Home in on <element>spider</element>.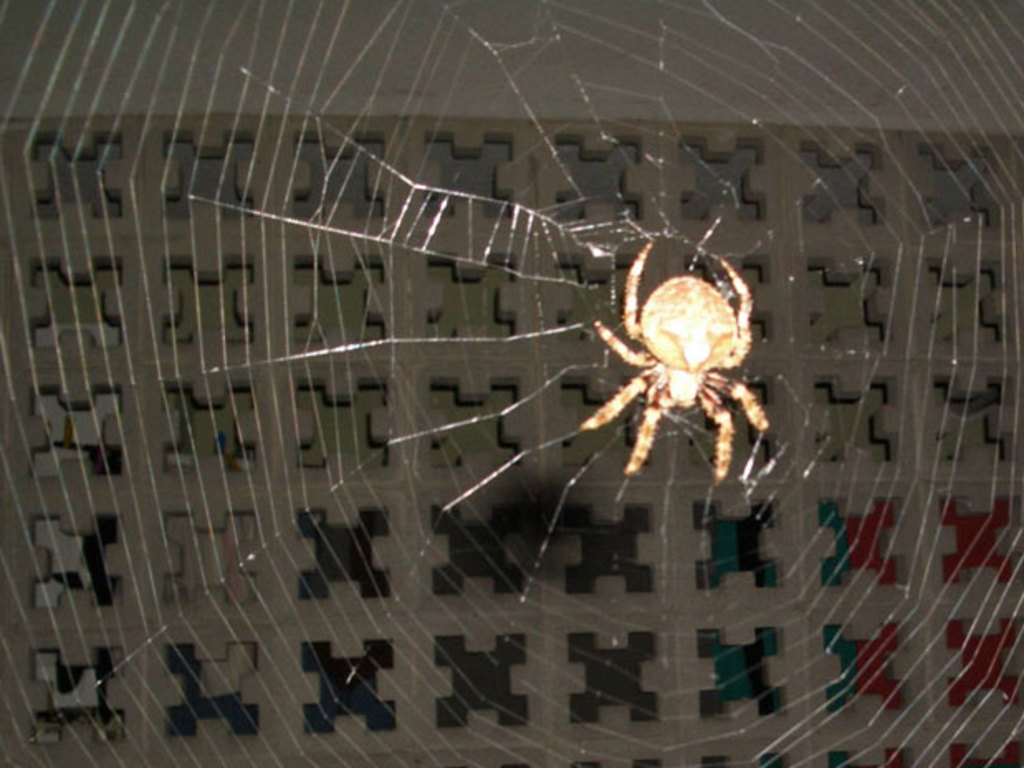
Homed in at (x1=579, y1=240, x2=771, y2=493).
